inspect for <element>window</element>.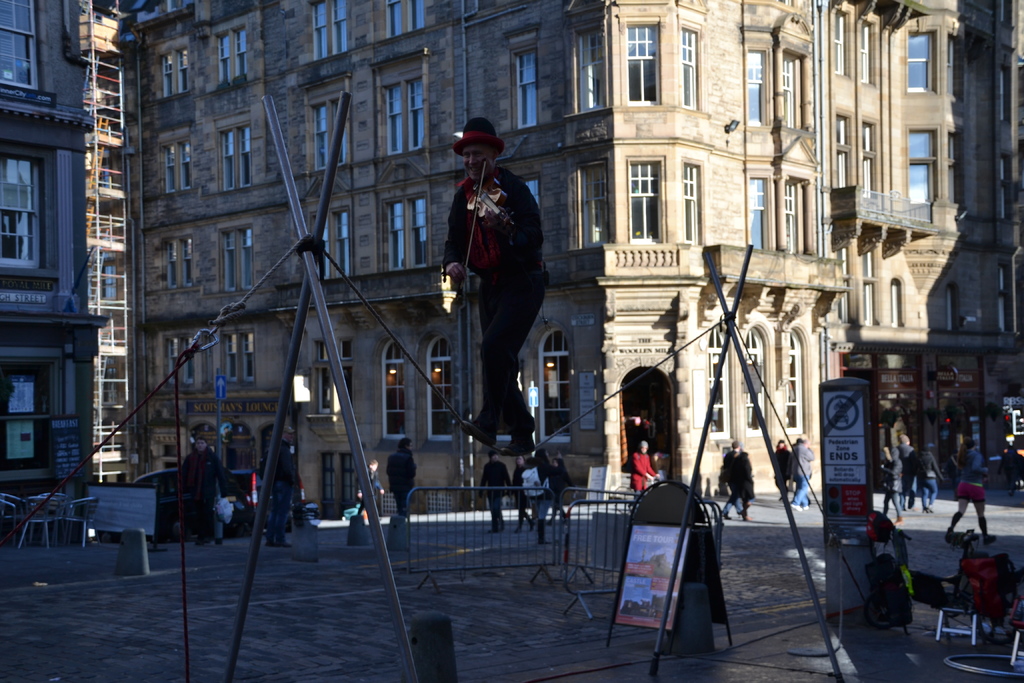
Inspection: 623,21,657,101.
